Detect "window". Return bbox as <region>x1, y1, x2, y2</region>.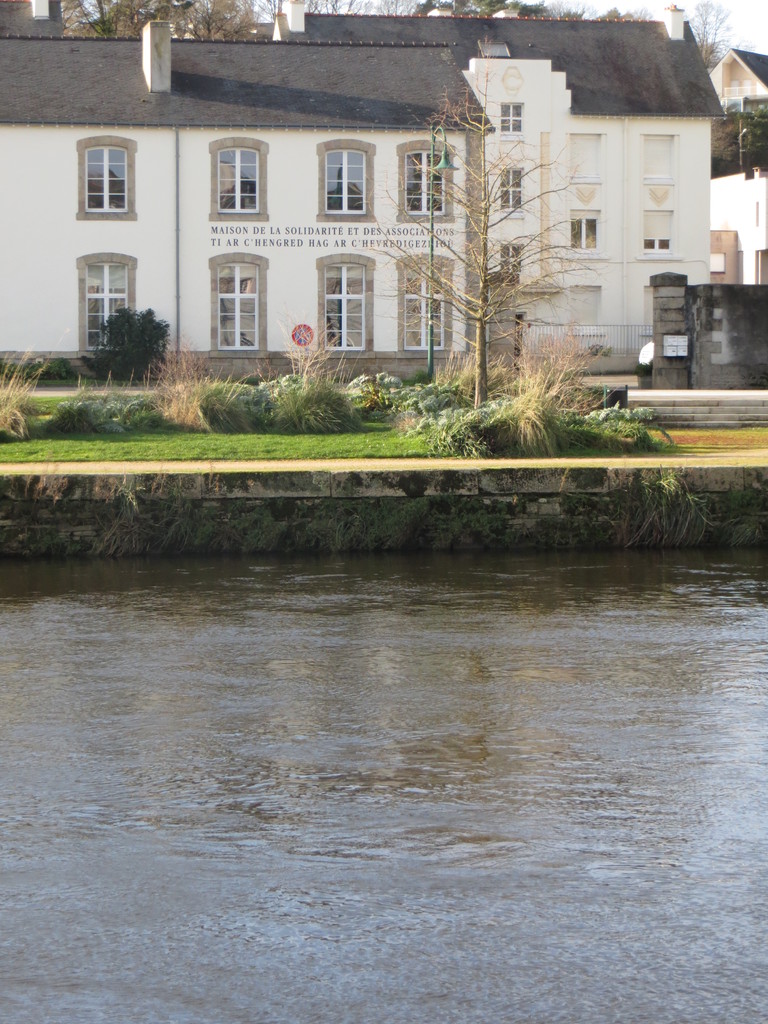
<region>392, 250, 454, 350</region>.
